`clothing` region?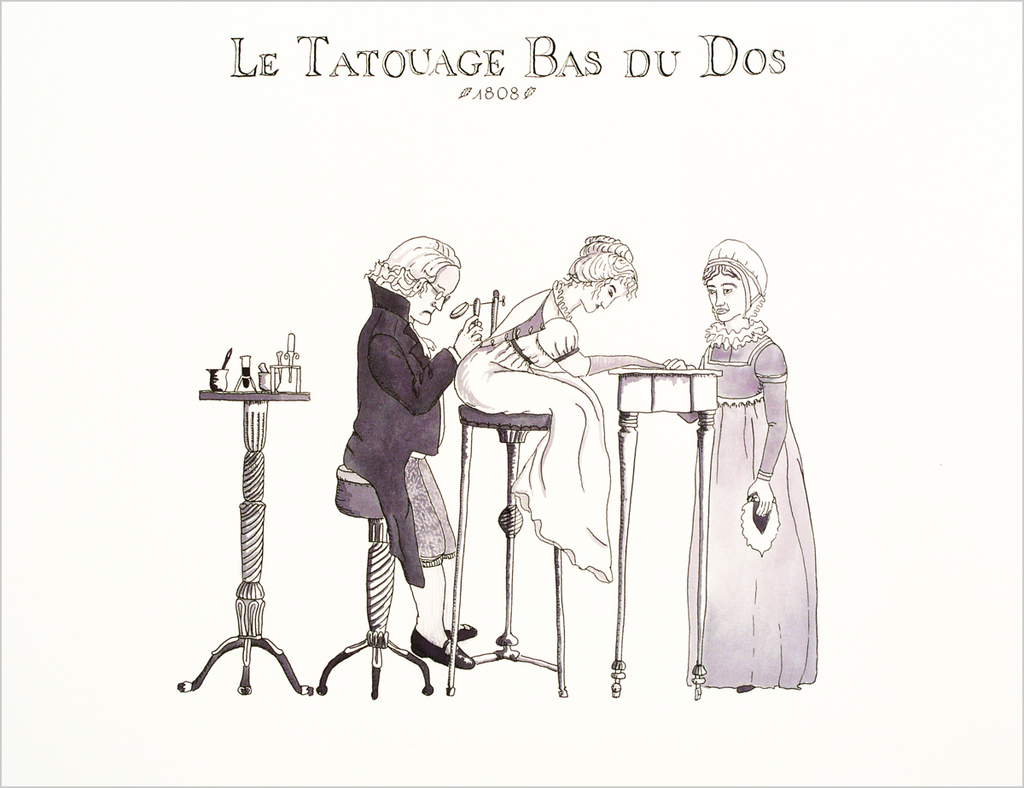
{"left": 673, "top": 268, "right": 800, "bottom": 686}
